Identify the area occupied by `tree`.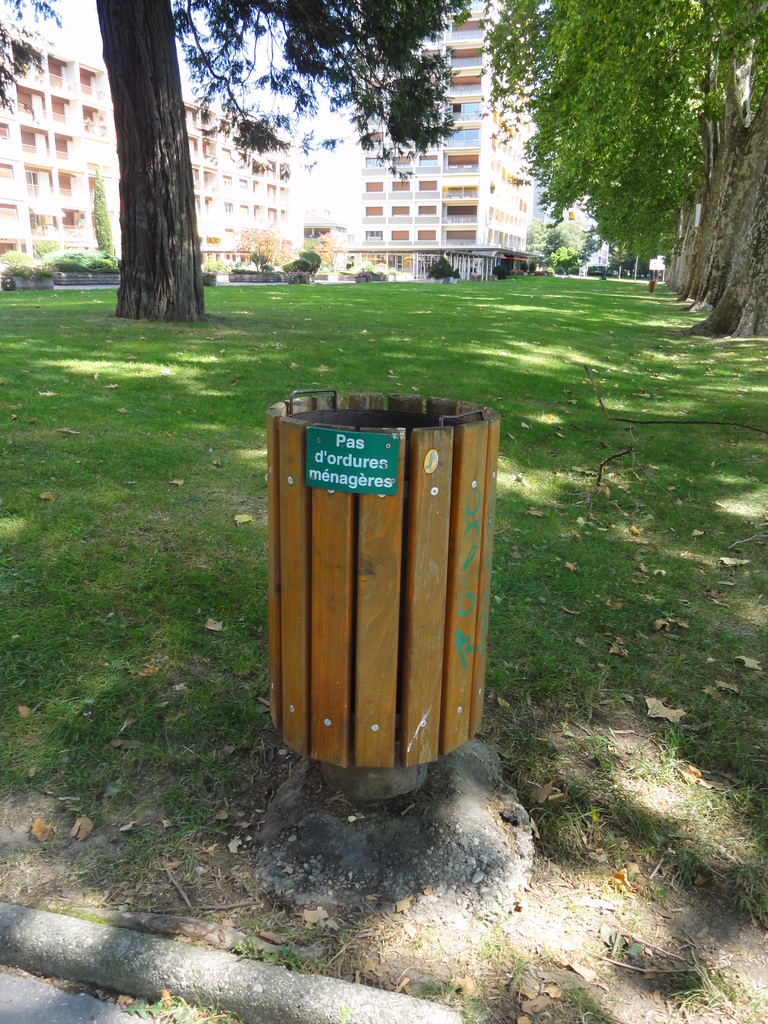
Area: 474 0 767 349.
